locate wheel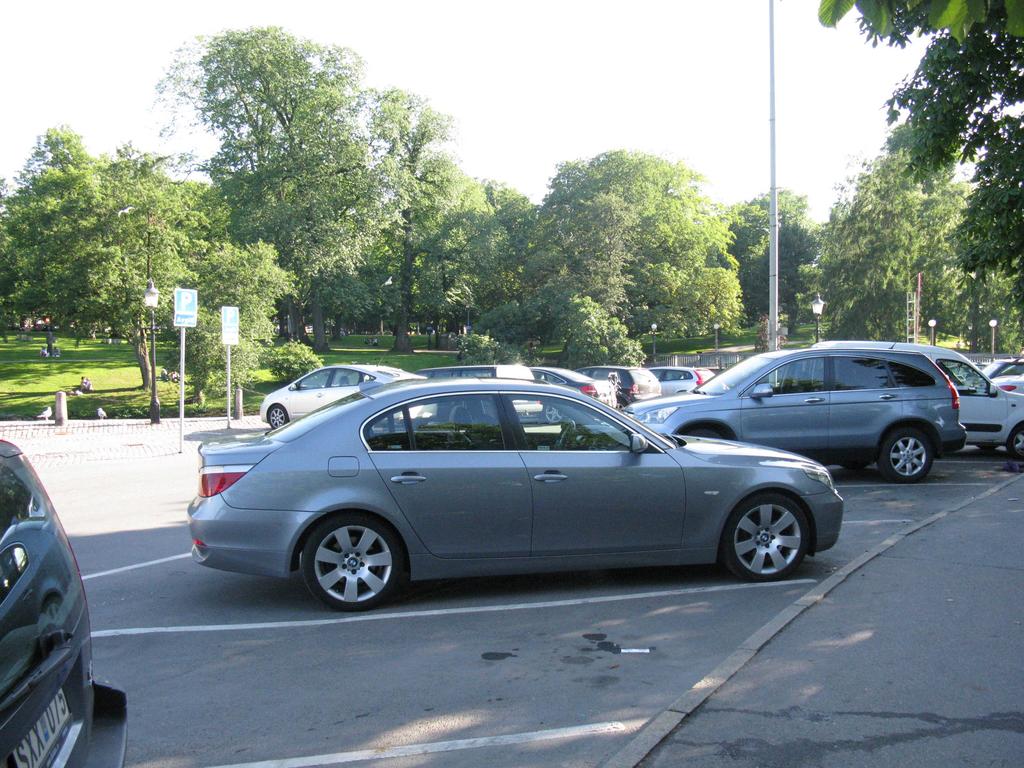
crop(292, 518, 394, 607)
